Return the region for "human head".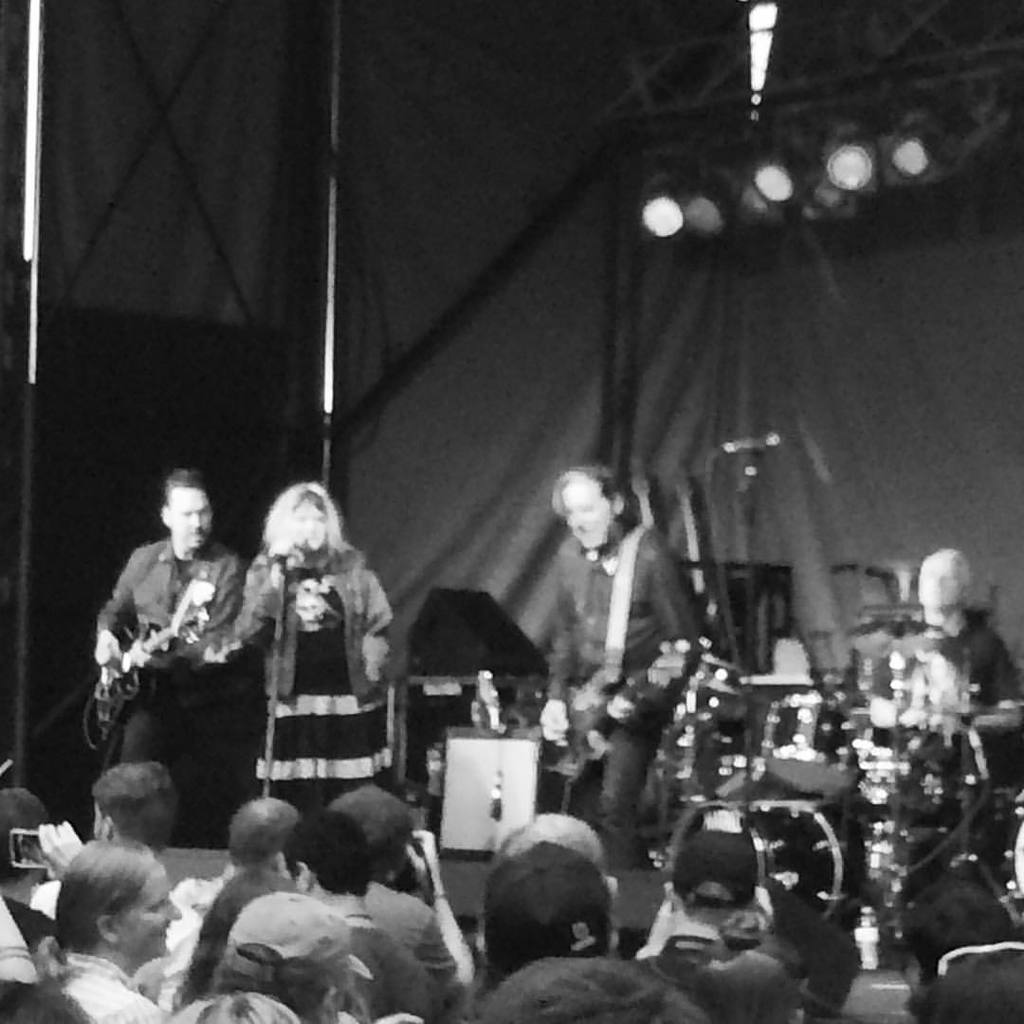
crop(57, 843, 183, 963).
